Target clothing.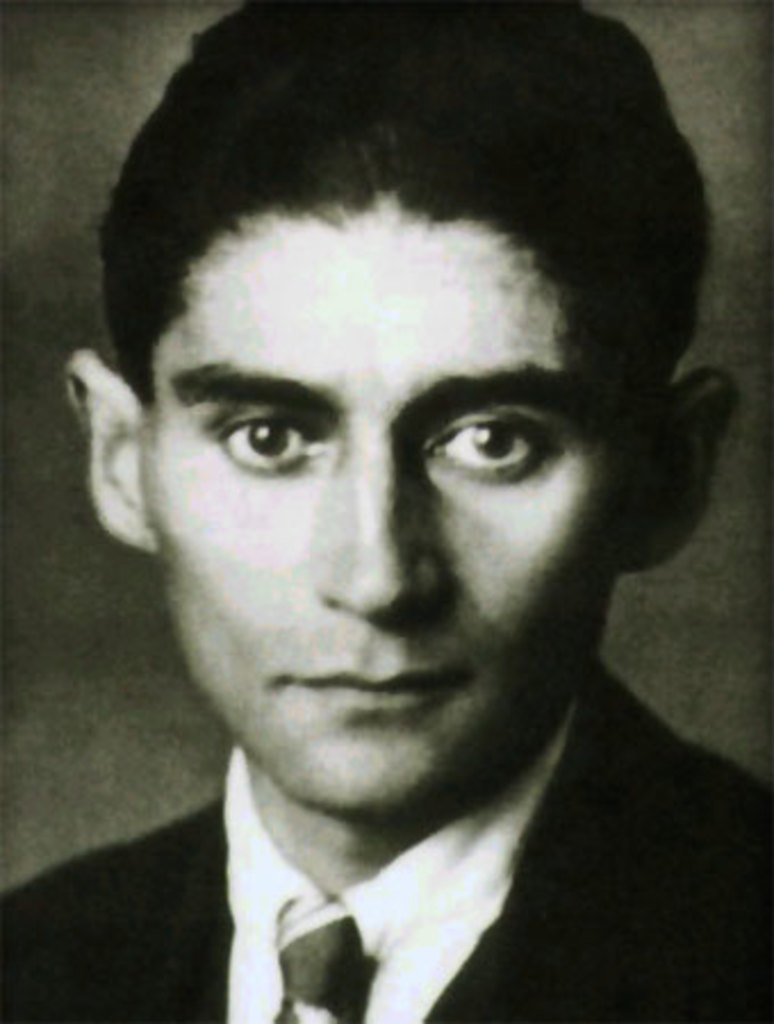
Target region: rect(0, 651, 772, 1022).
